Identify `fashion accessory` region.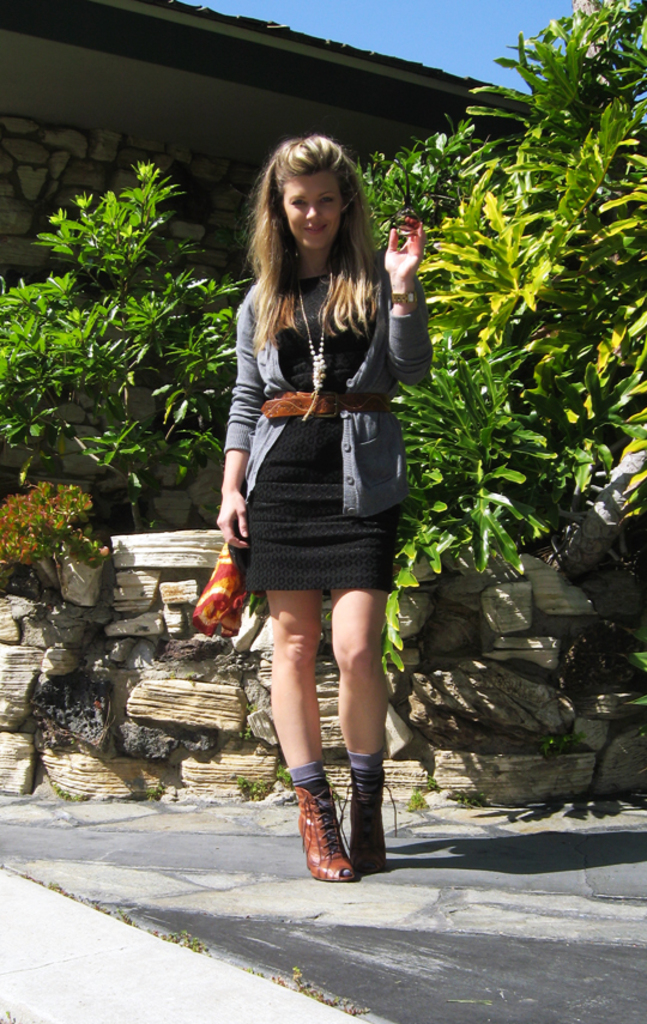
Region: box=[297, 787, 361, 881].
